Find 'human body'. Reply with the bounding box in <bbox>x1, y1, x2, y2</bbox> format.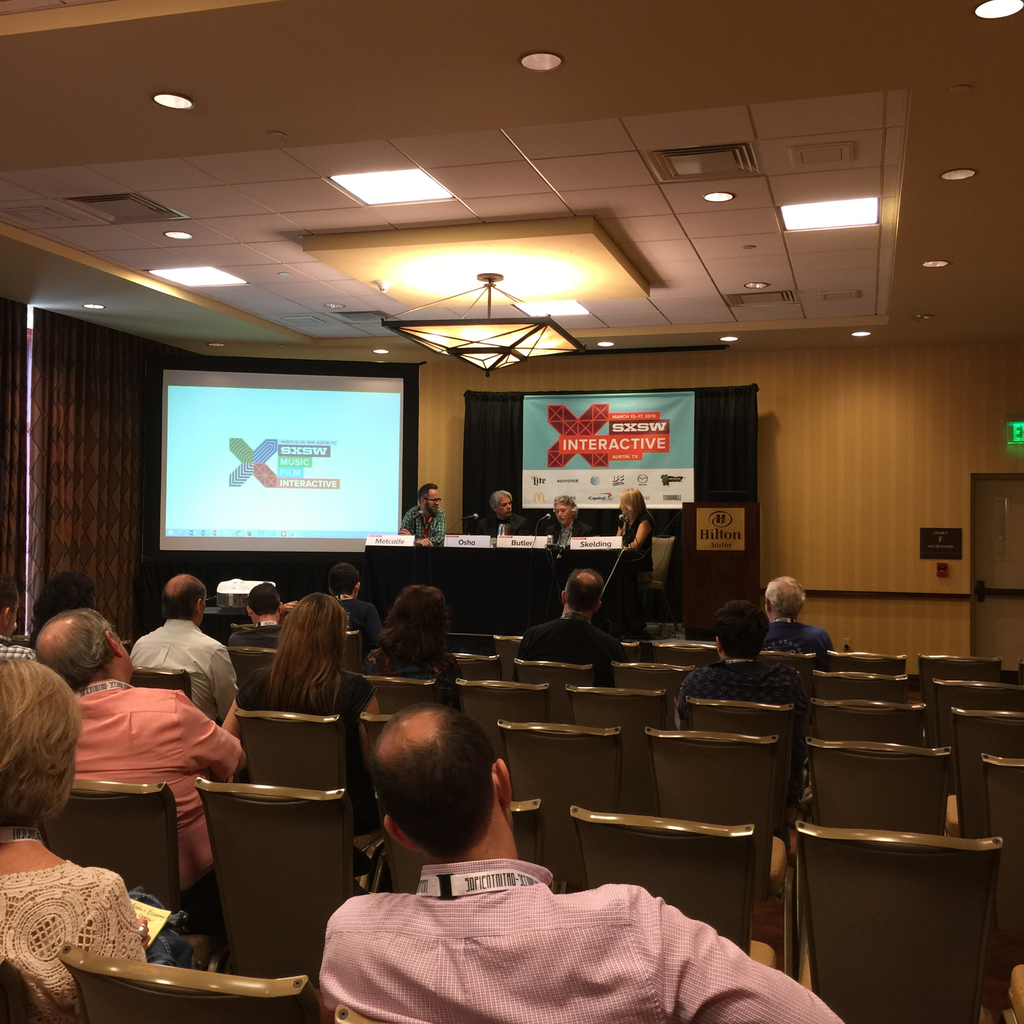
<bbox>398, 507, 445, 547</bbox>.
